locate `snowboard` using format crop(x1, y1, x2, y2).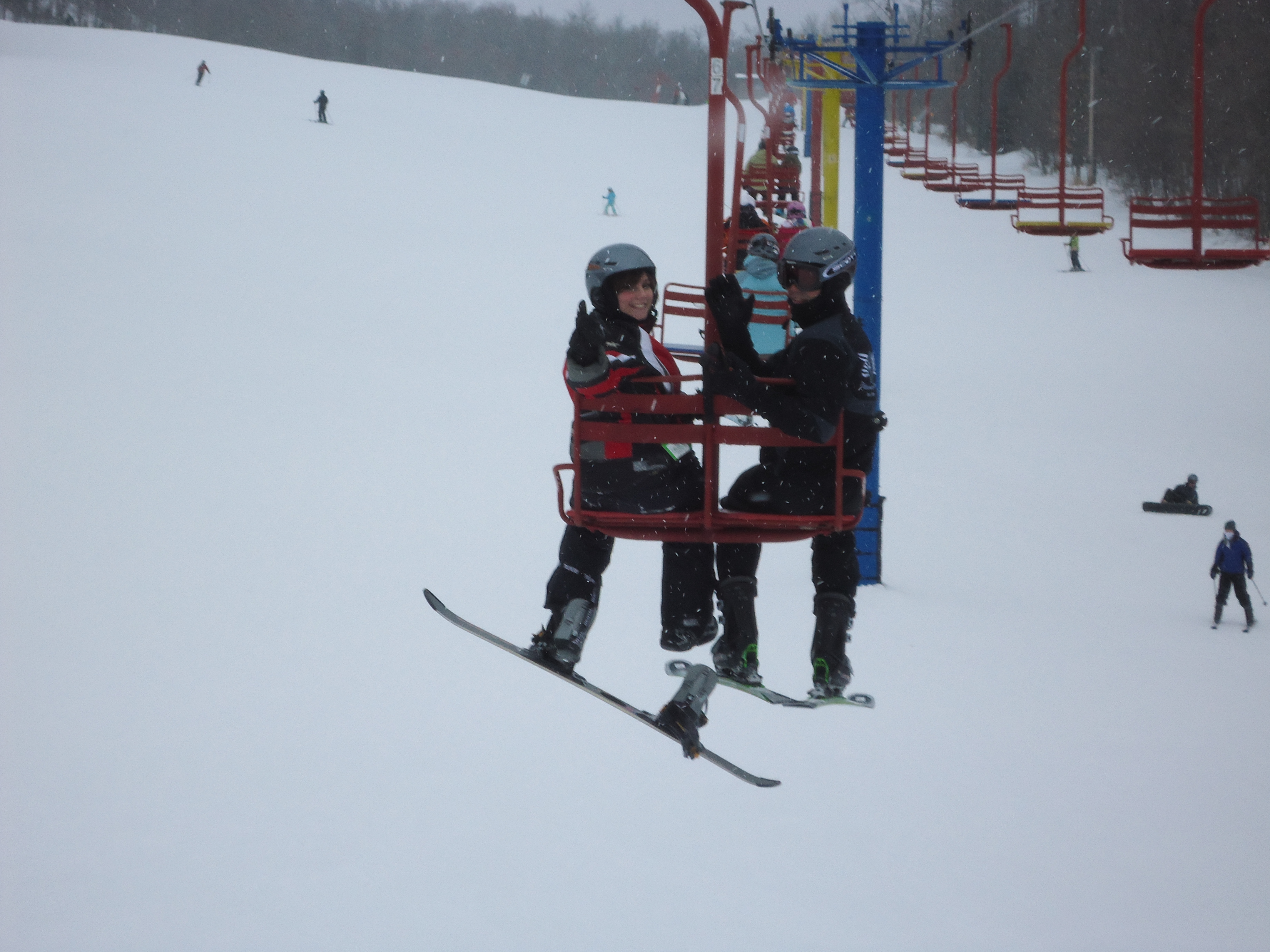
crop(364, 181, 370, 186).
